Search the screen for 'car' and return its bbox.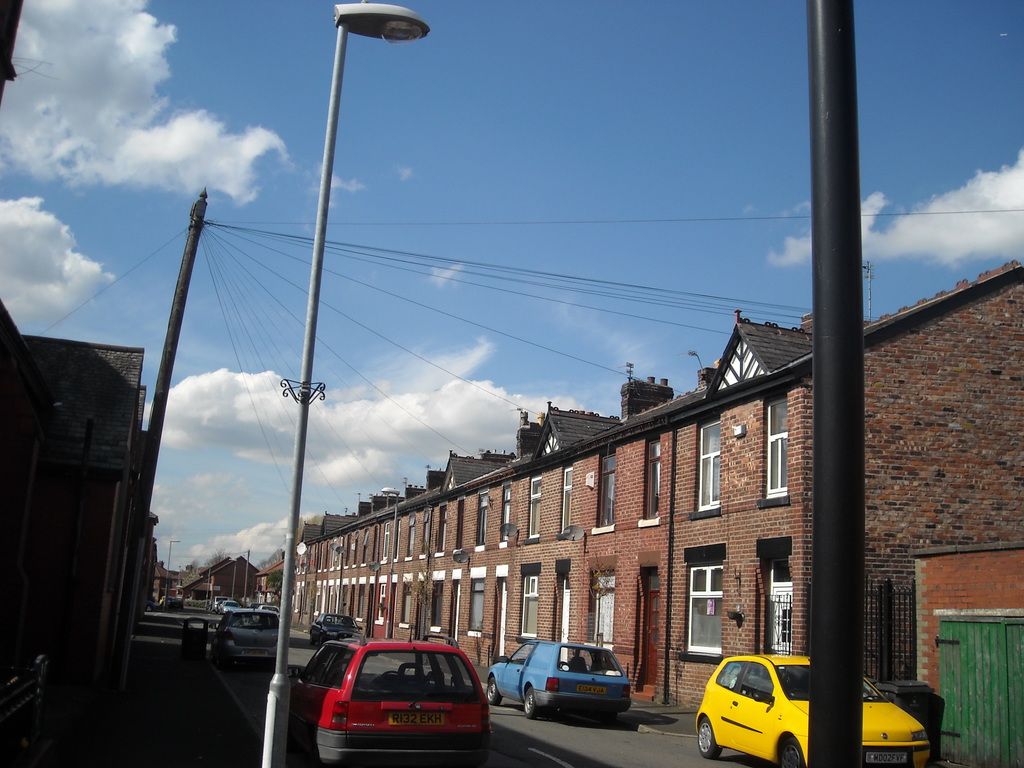
Found: <region>306, 643, 495, 764</region>.
